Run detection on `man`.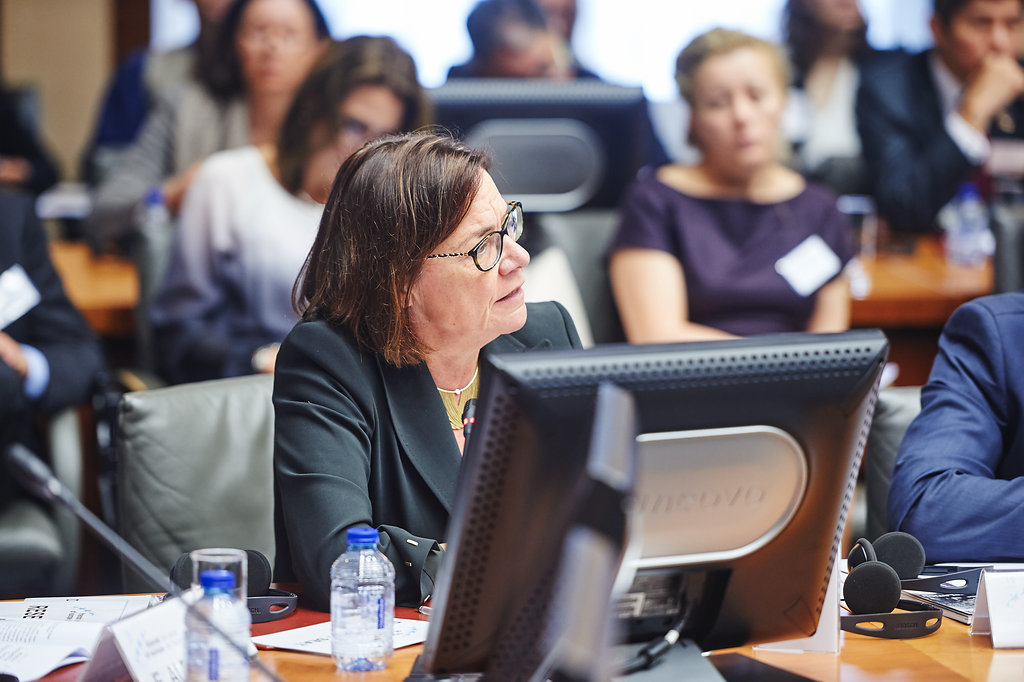
Result: region(854, 0, 1023, 247).
